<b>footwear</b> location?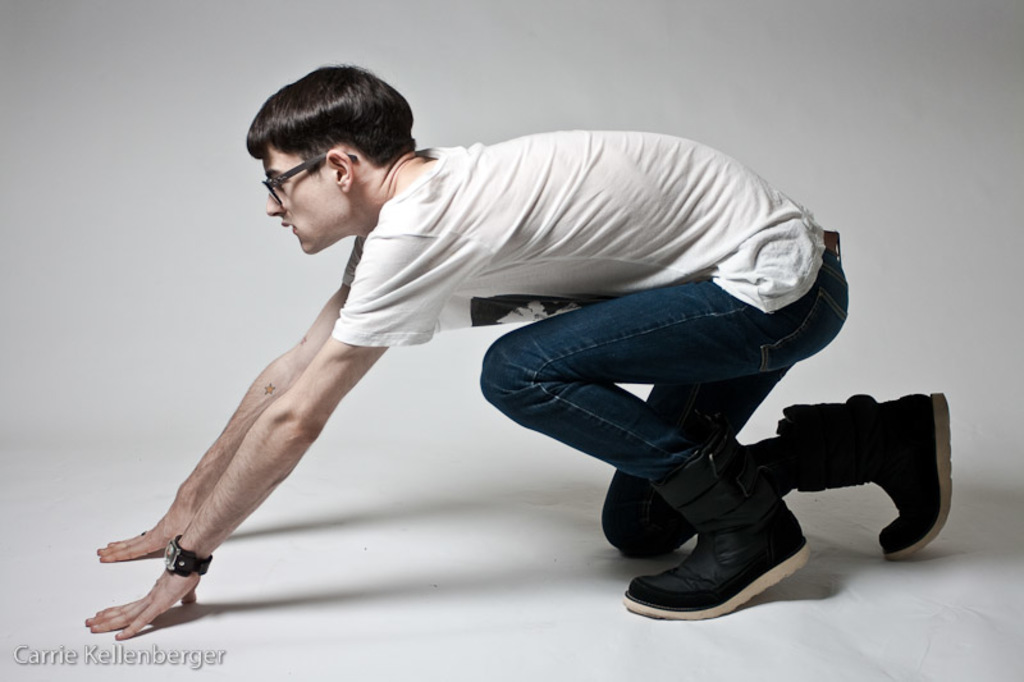
rect(631, 459, 833, 626)
